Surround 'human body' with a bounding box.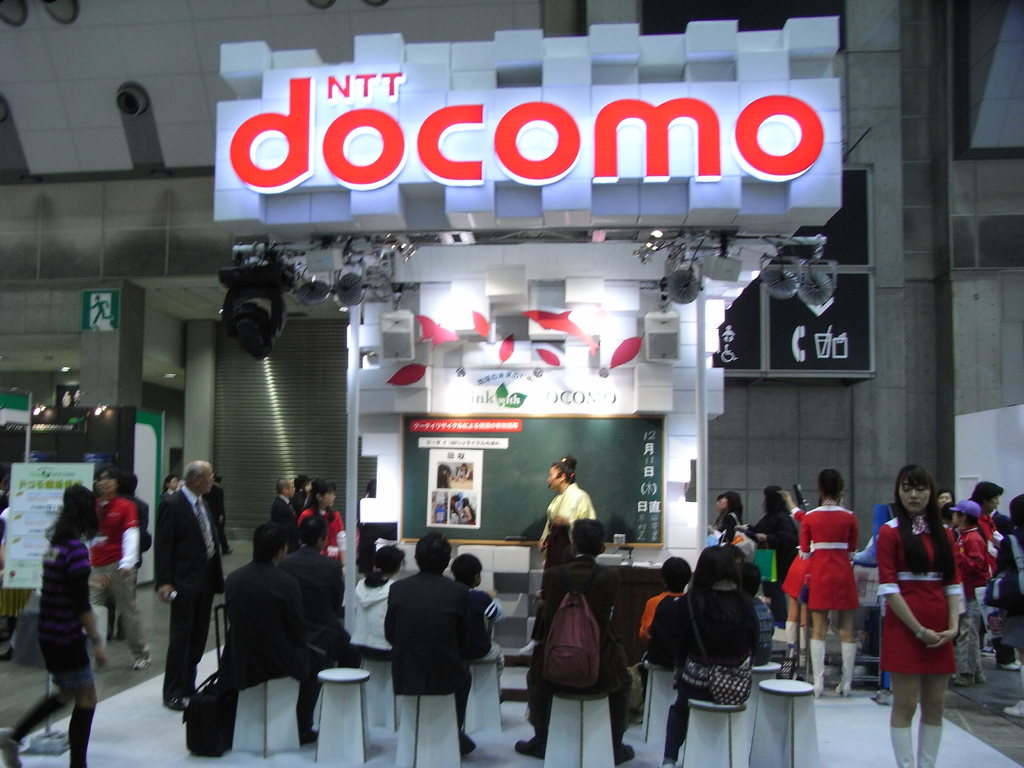
locate(468, 590, 504, 696).
